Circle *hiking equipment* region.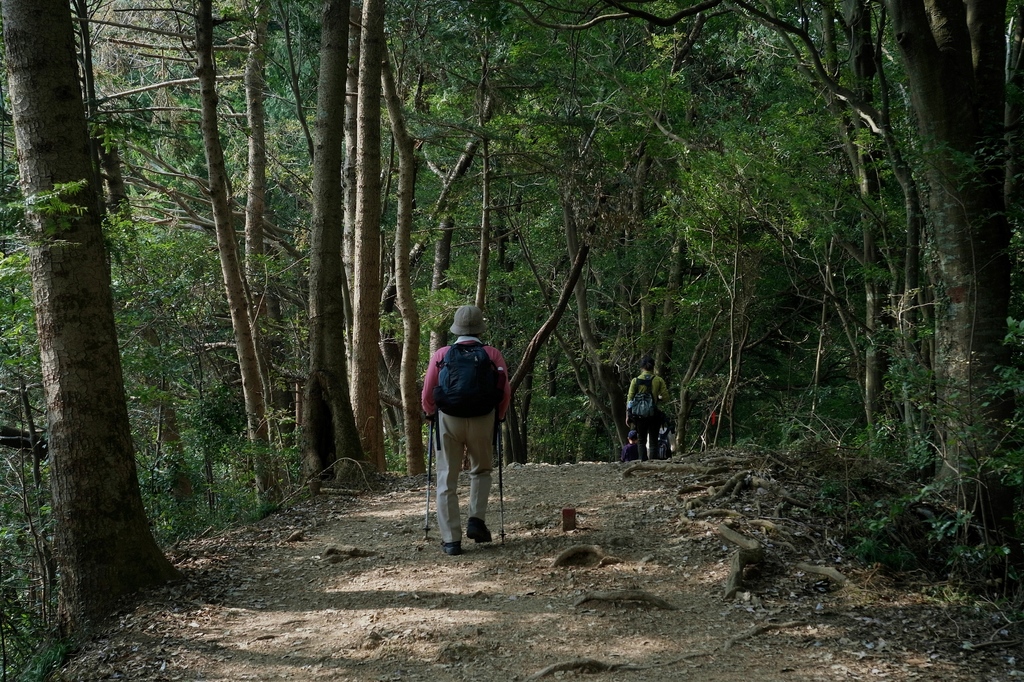
Region: 496/422/508/546.
